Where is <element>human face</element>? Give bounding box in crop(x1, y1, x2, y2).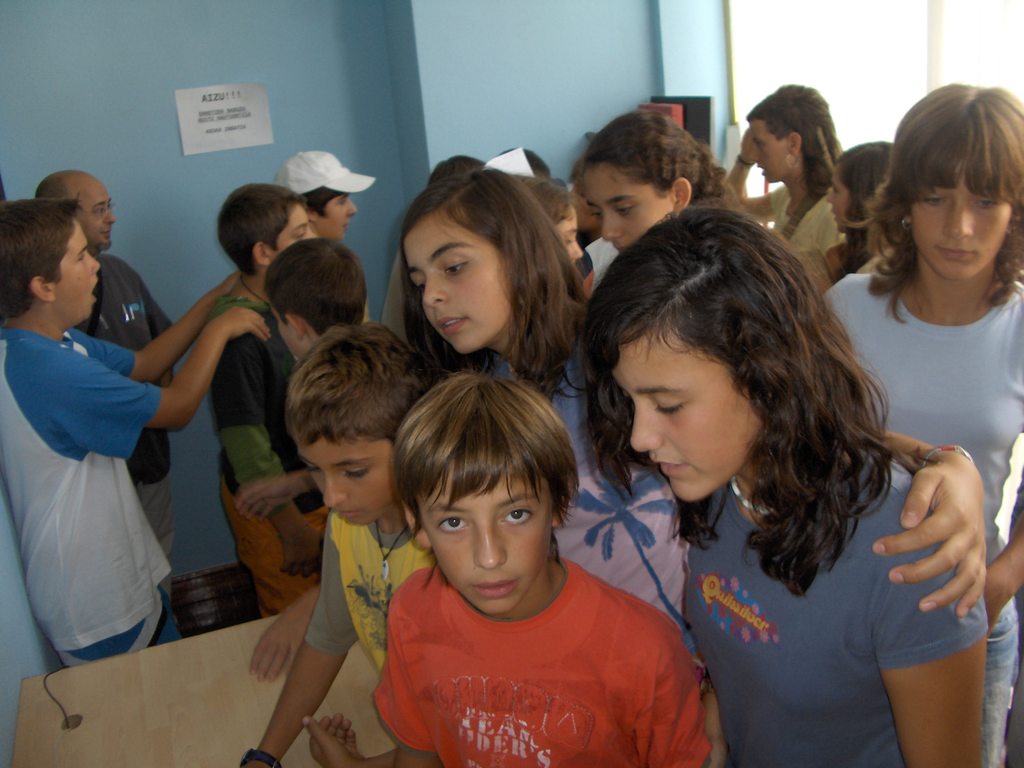
crop(608, 328, 762, 506).
